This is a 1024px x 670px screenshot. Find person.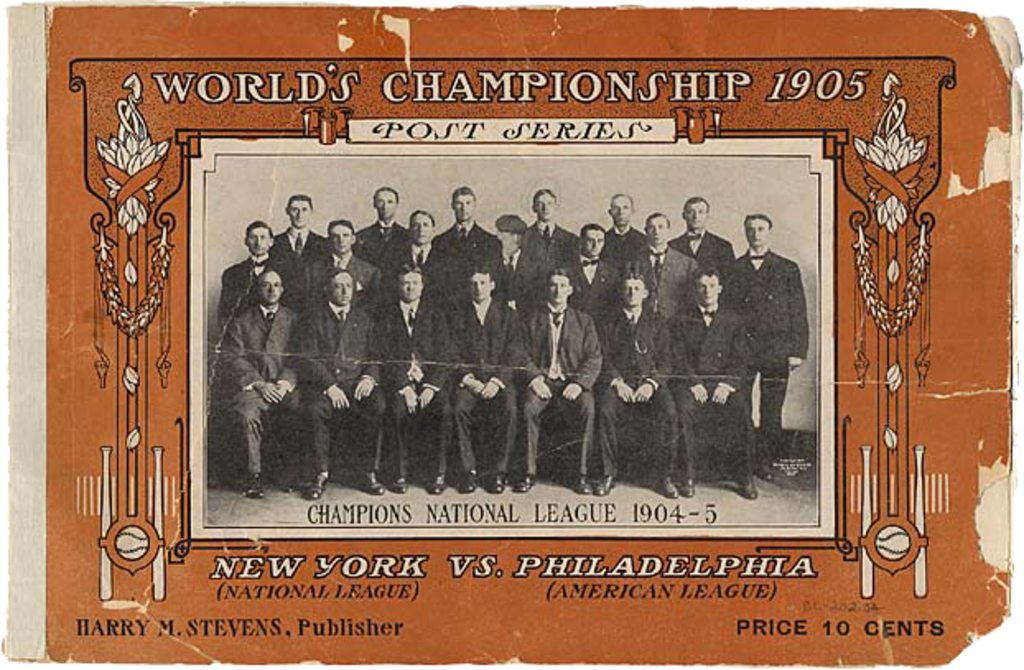
Bounding box: Rect(721, 209, 818, 481).
